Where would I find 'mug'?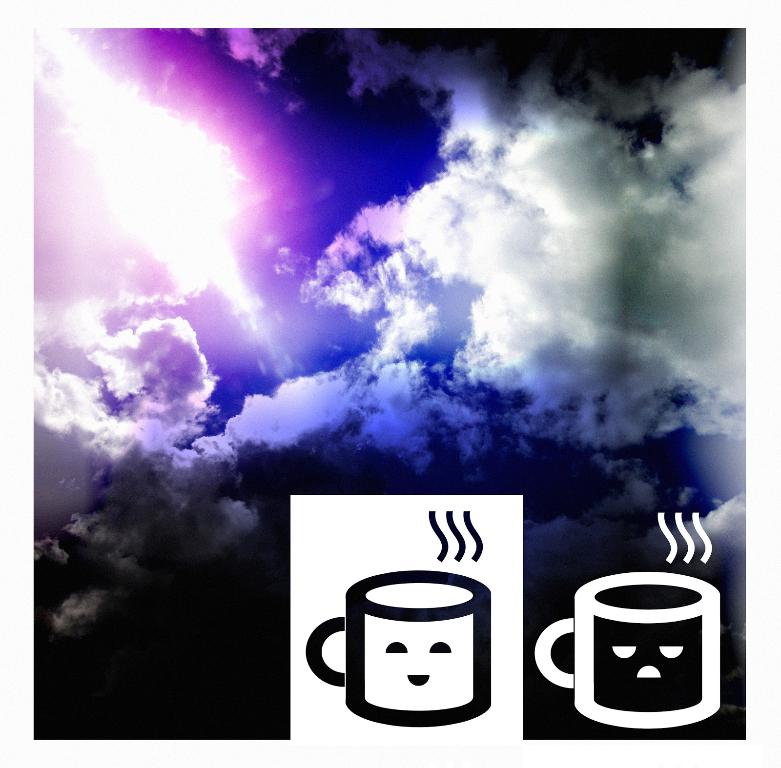
At bbox(534, 569, 723, 732).
